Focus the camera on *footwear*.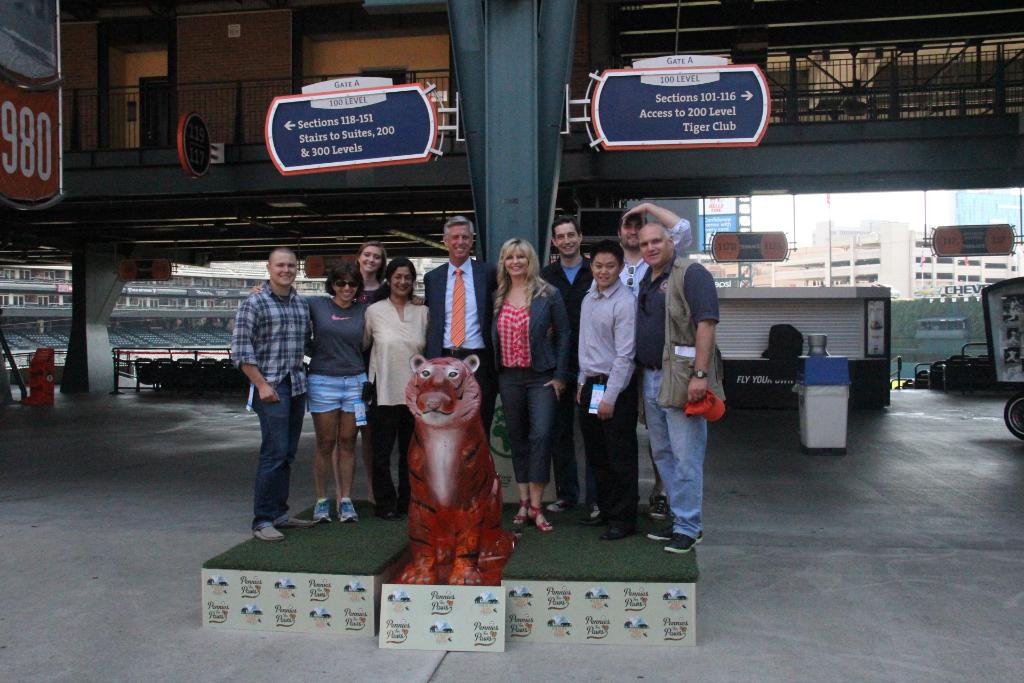
Focus region: crop(281, 515, 310, 528).
